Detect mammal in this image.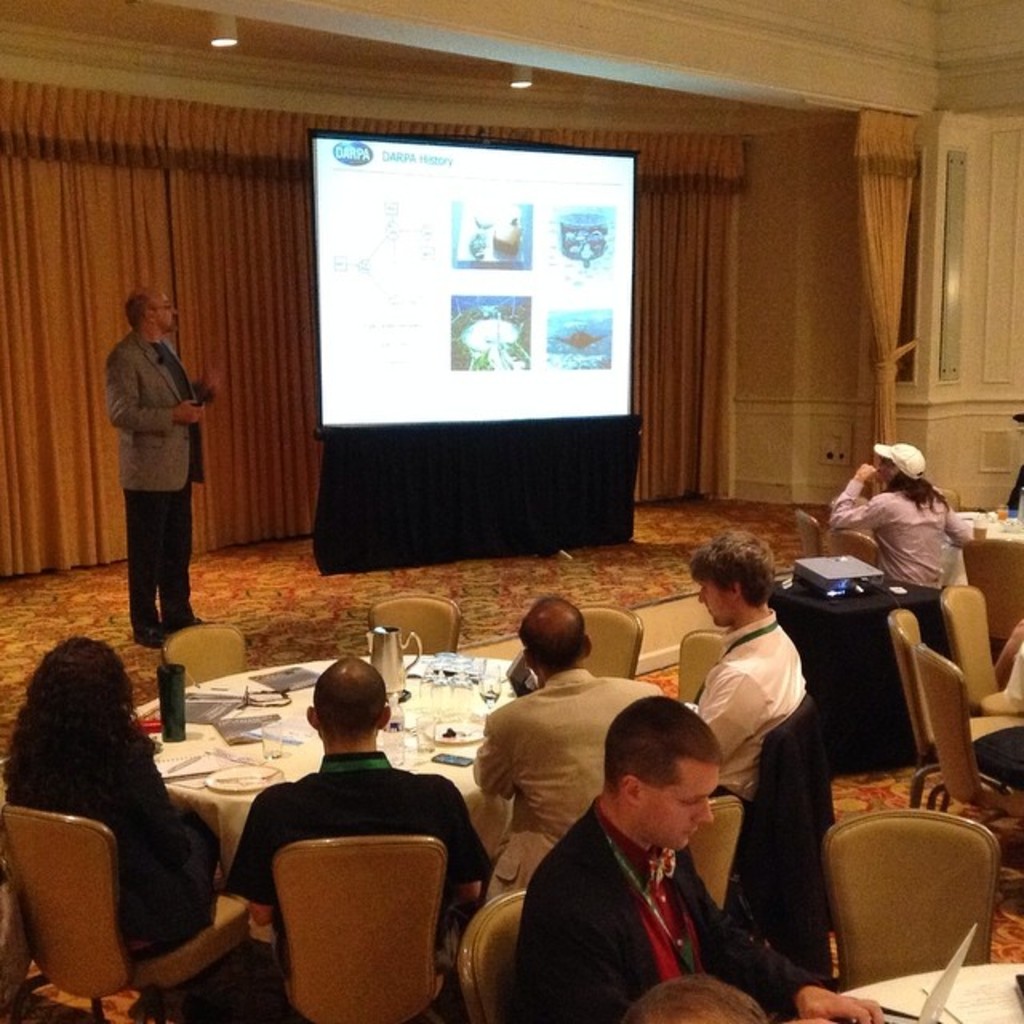
Detection: x1=693 y1=526 x2=803 y2=808.
